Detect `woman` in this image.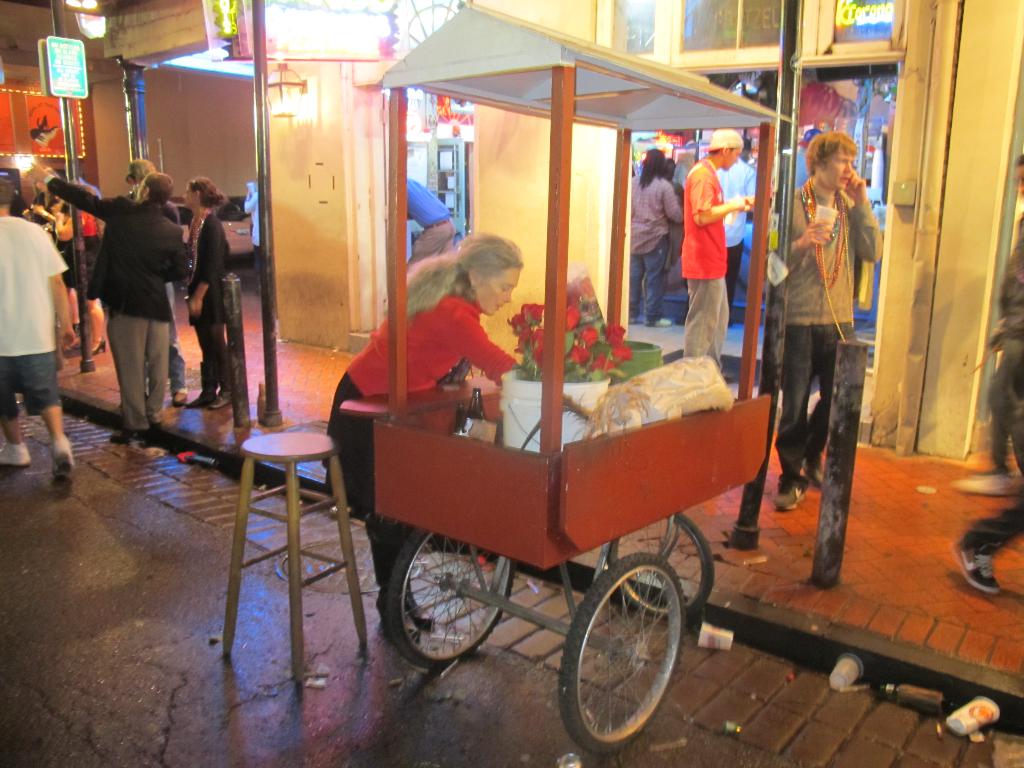
Detection: (x1=168, y1=170, x2=236, y2=413).
